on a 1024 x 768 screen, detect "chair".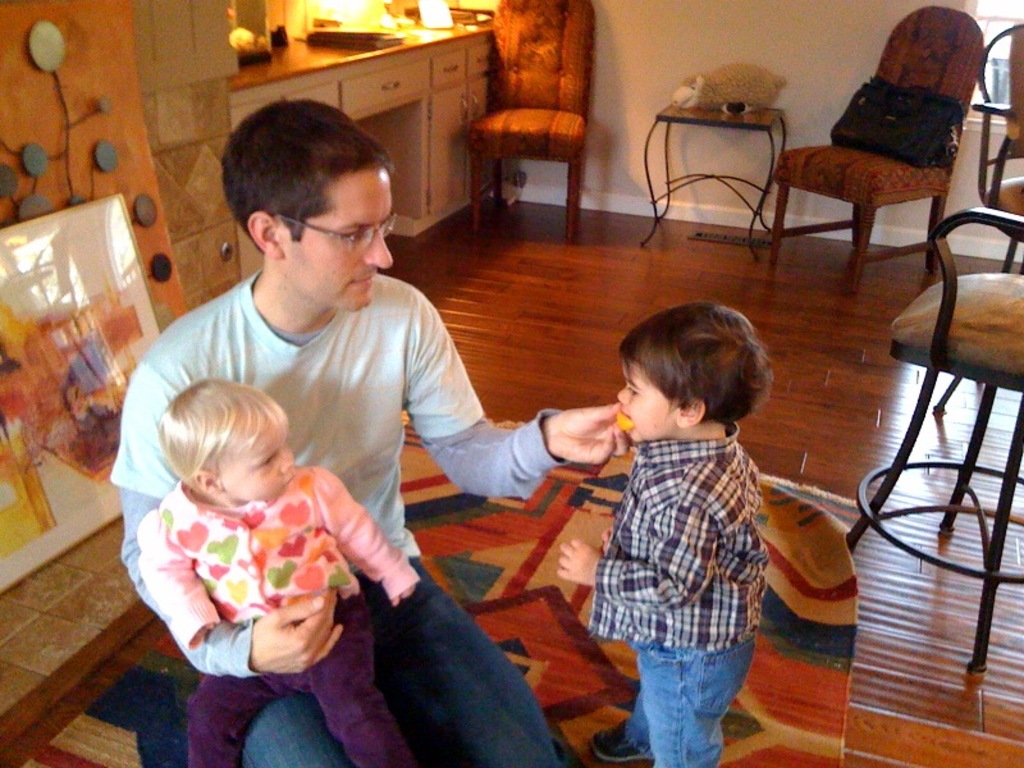
<bbox>968, 20, 1023, 278</bbox>.
